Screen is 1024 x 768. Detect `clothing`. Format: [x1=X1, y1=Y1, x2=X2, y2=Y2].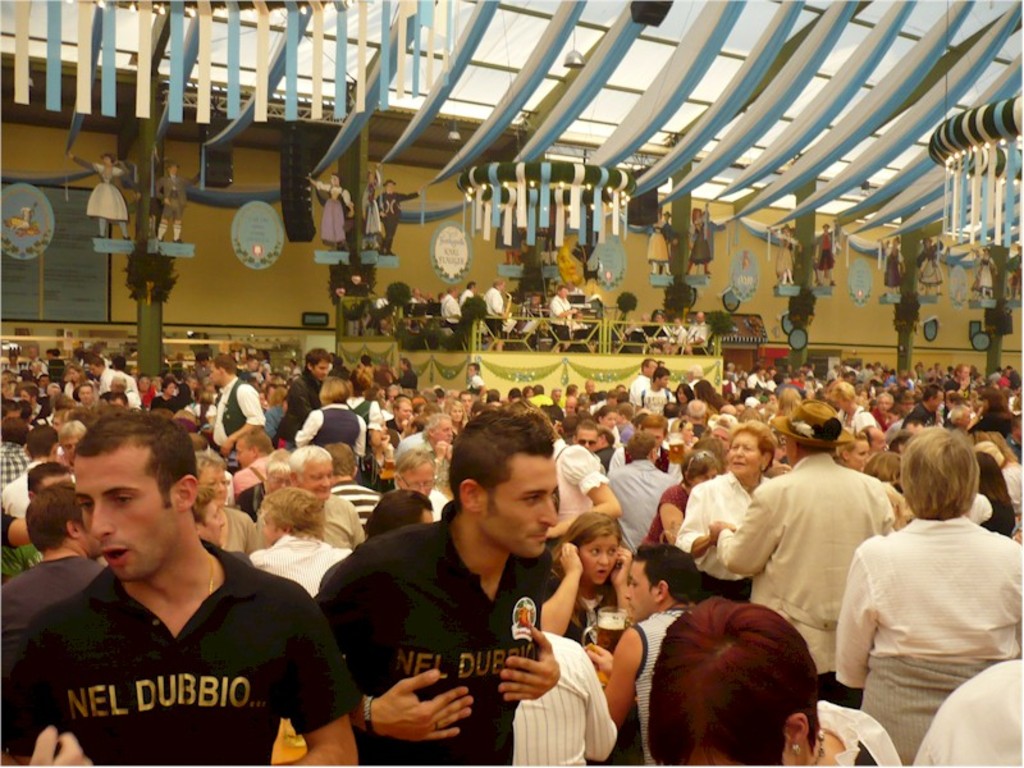
[x1=646, y1=218, x2=669, y2=269].
